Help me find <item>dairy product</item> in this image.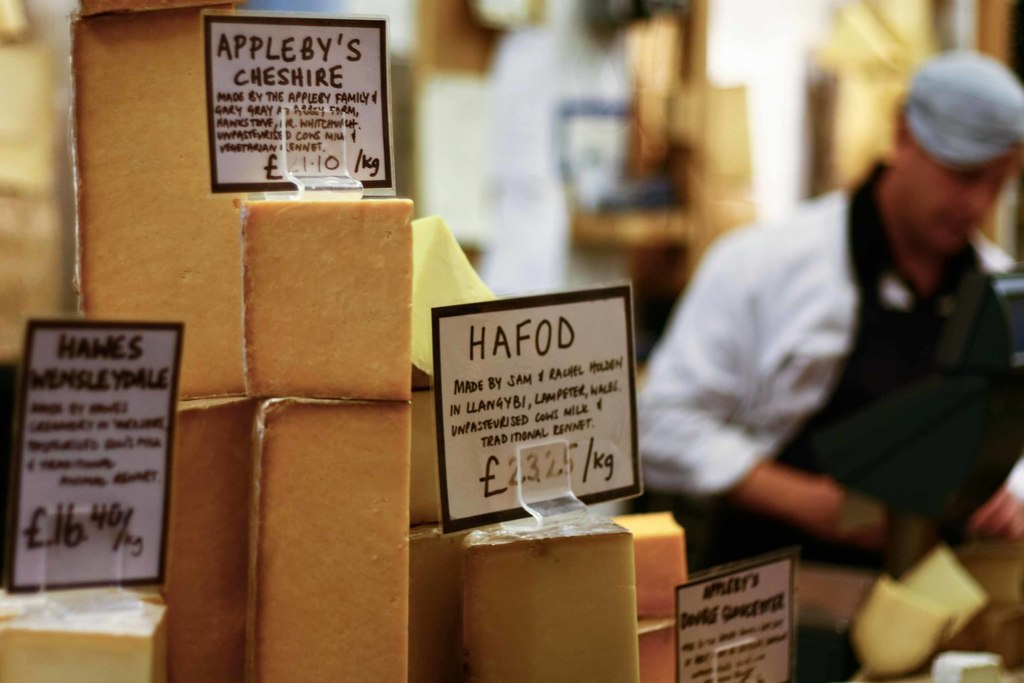
Found it: box=[404, 523, 486, 682].
